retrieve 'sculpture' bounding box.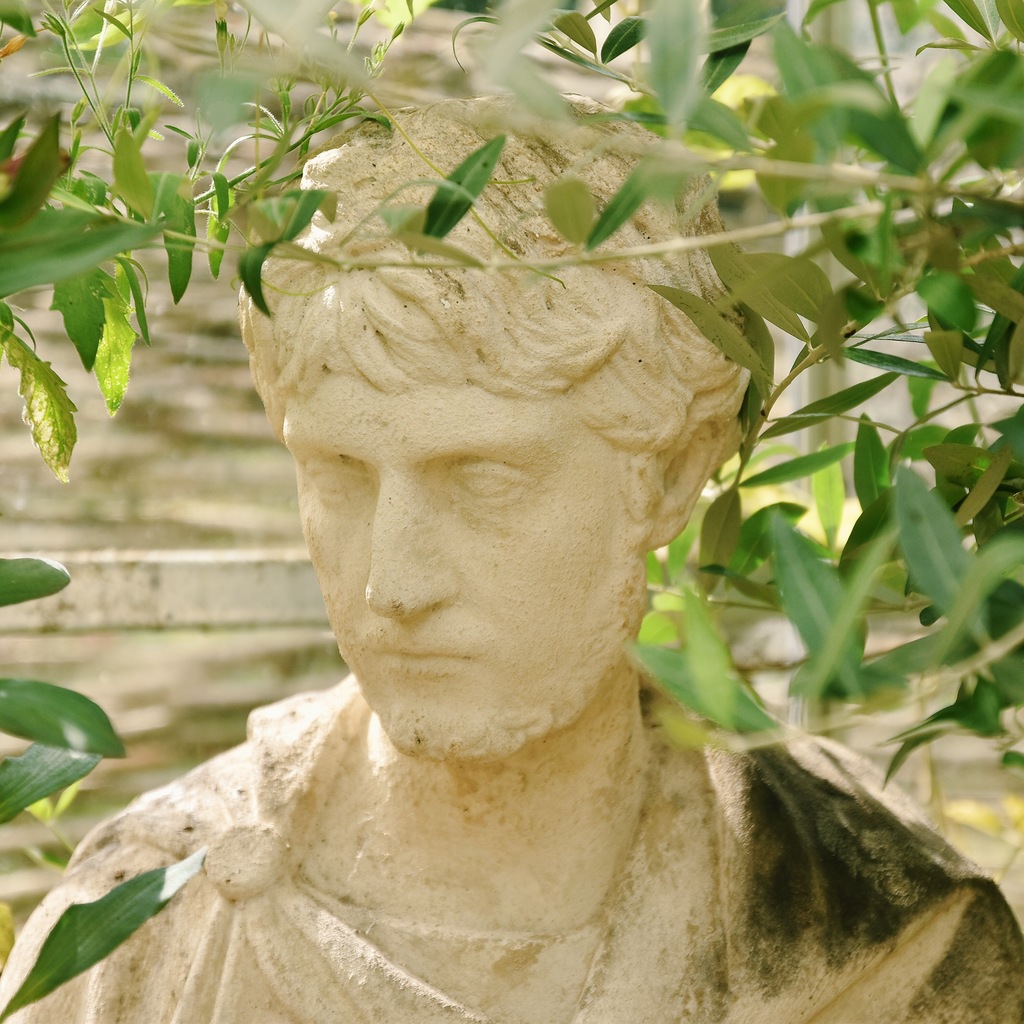
Bounding box: 93,137,966,995.
